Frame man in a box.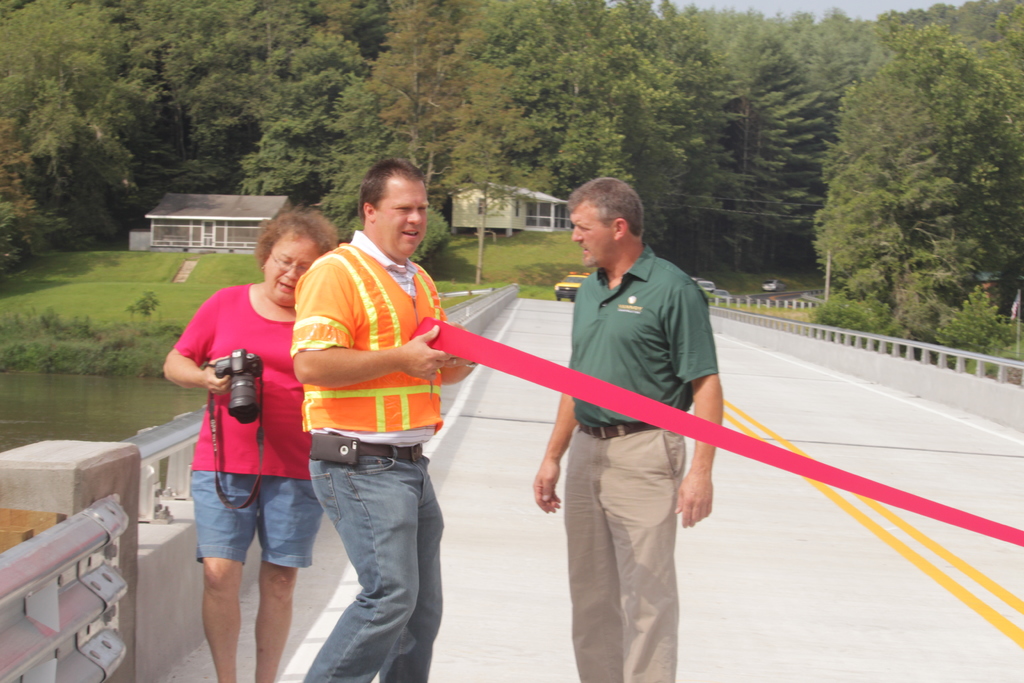
Rect(531, 179, 719, 682).
